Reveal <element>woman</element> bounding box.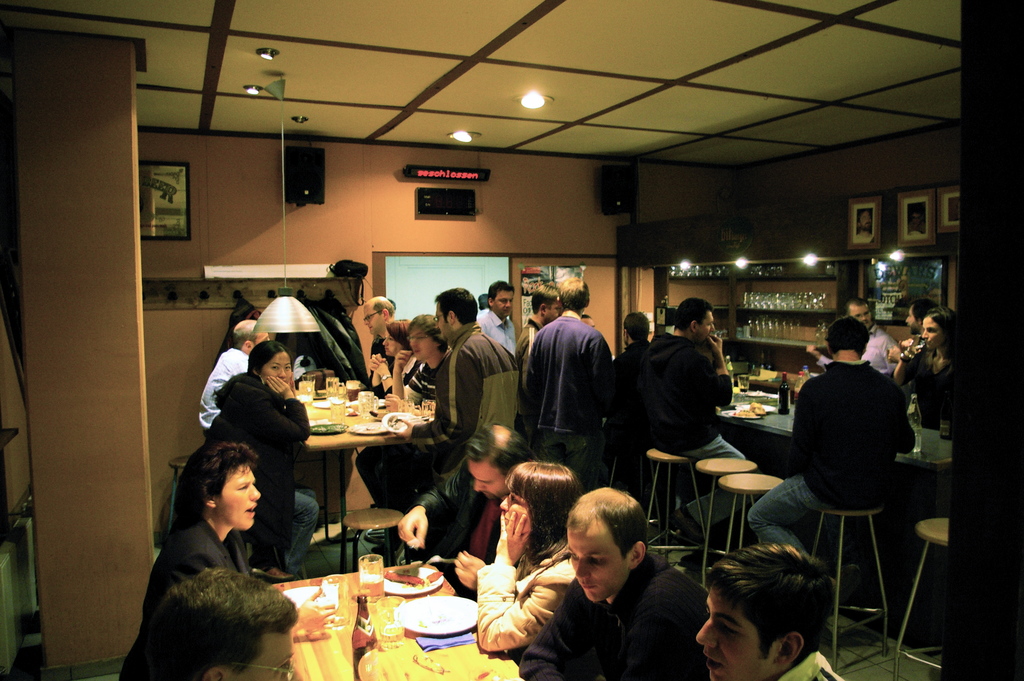
Revealed: (208,340,305,582).
